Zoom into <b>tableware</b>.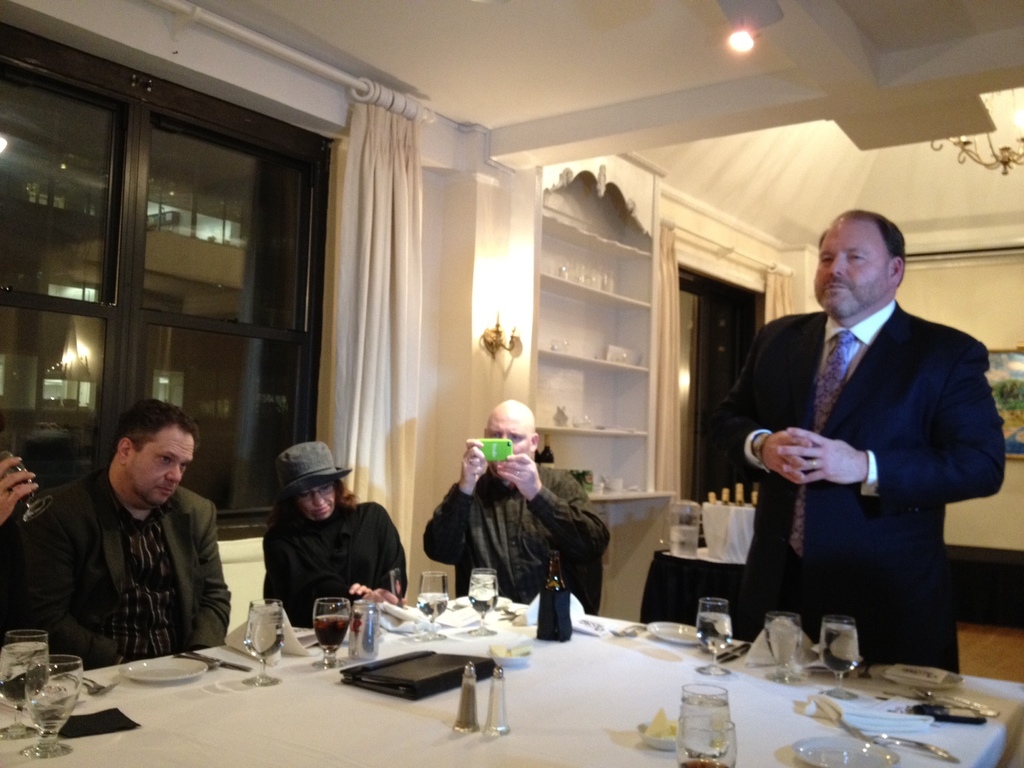
Zoom target: <box>178,648,246,668</box>.
